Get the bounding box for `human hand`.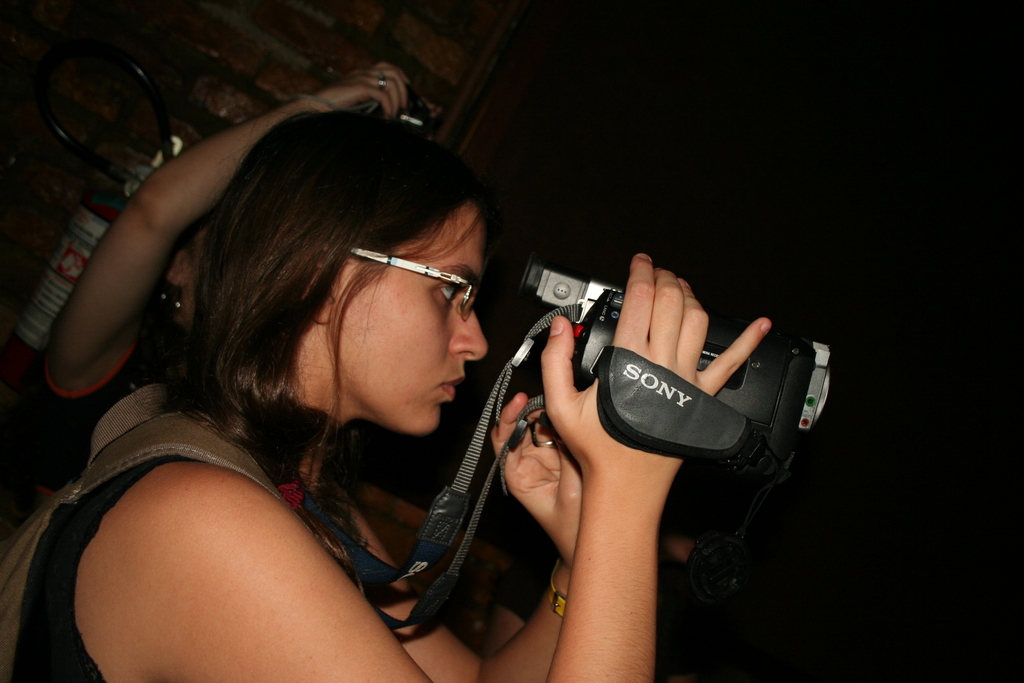
pyautogui.locateOnScreen(554, 267, 744, 408).
